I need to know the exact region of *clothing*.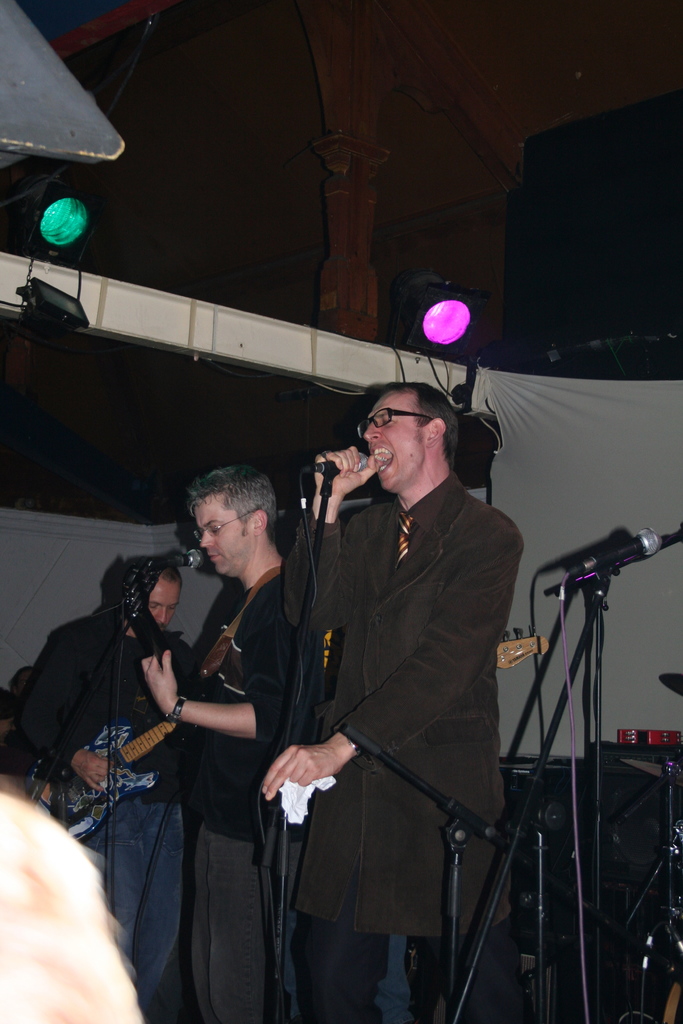
Region: box(188, 572, 295, 1023).
